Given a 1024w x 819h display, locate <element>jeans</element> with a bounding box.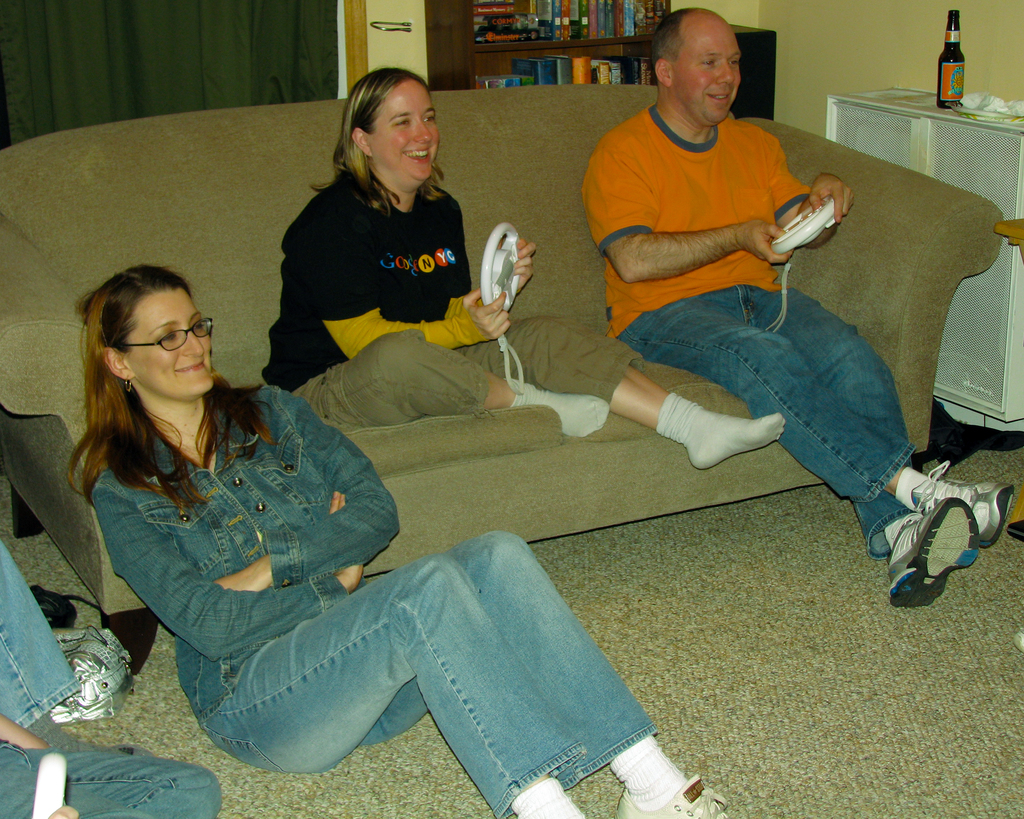
Located: <region>307, 312, 644, 418</region>.
